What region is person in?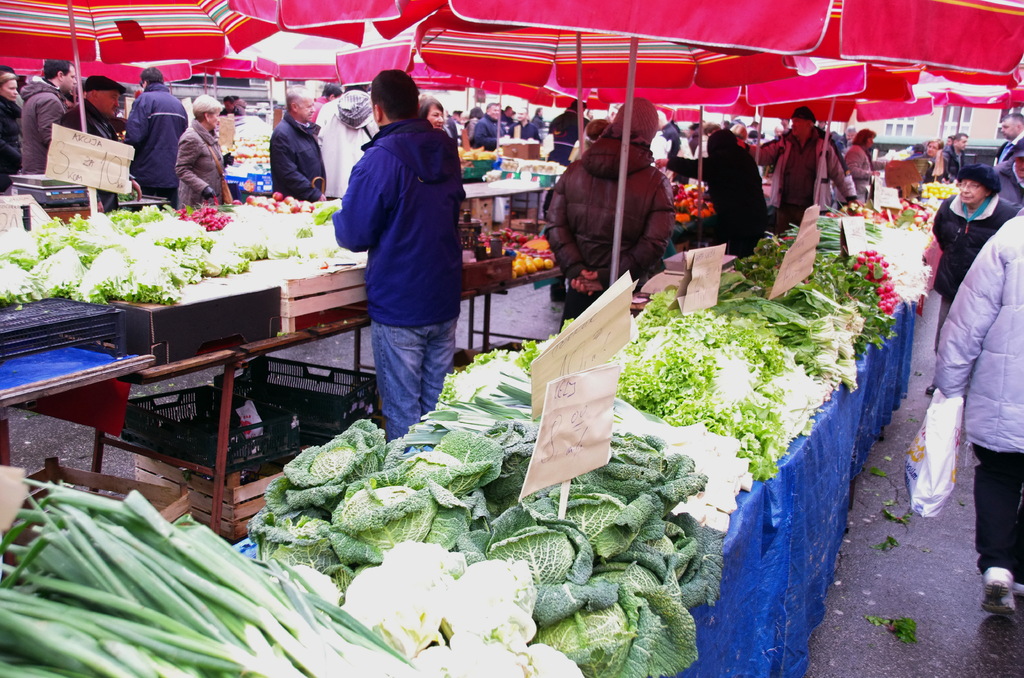
(917,158,1023,390).
